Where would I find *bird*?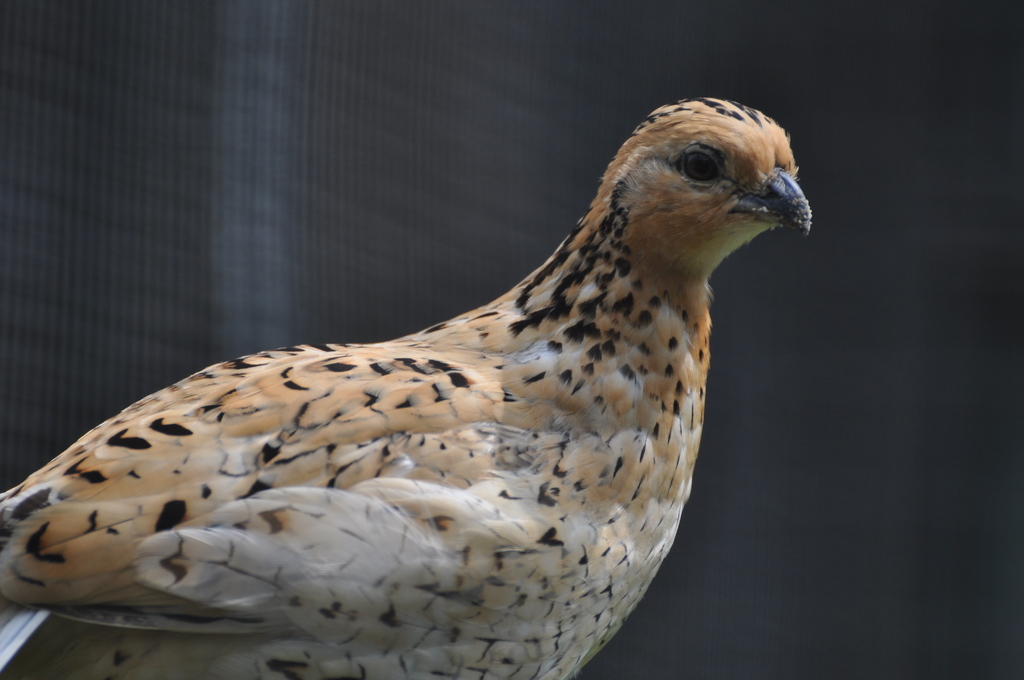
At {"left": 13, "top": 92, "right": 822, "bottom": 679}.
